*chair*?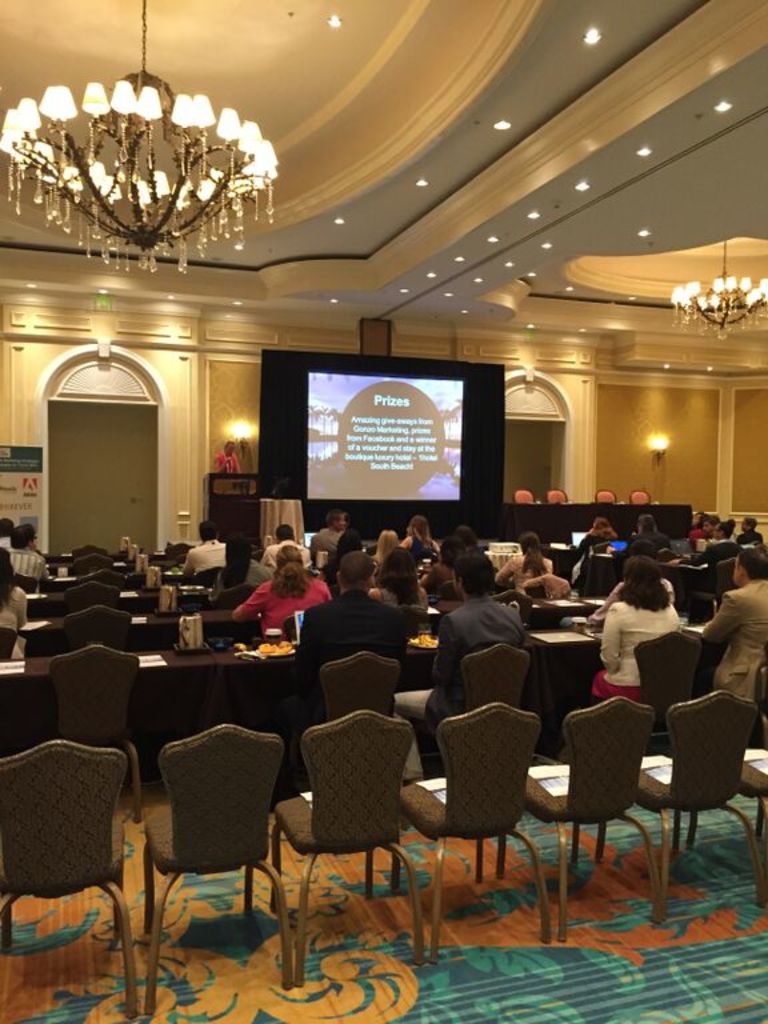
[left=499, top=693, right=659, bottom=948]
